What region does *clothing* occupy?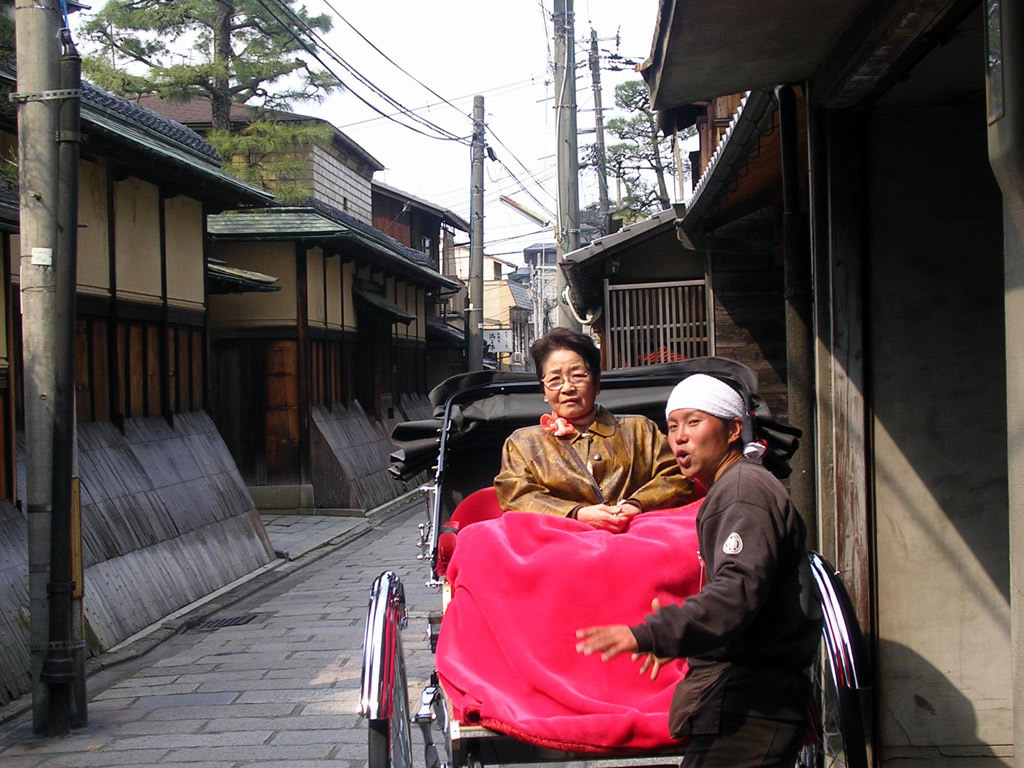
region(490, 402, 692, 520).
